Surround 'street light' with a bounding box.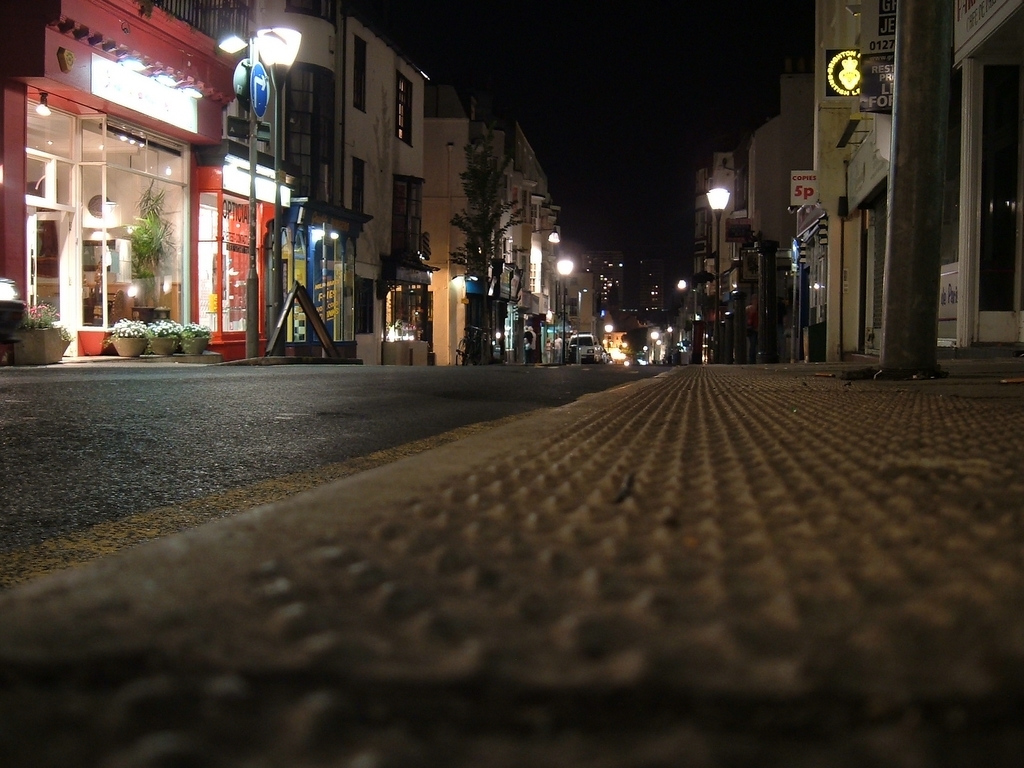
box(653, 338, 661, 346).
